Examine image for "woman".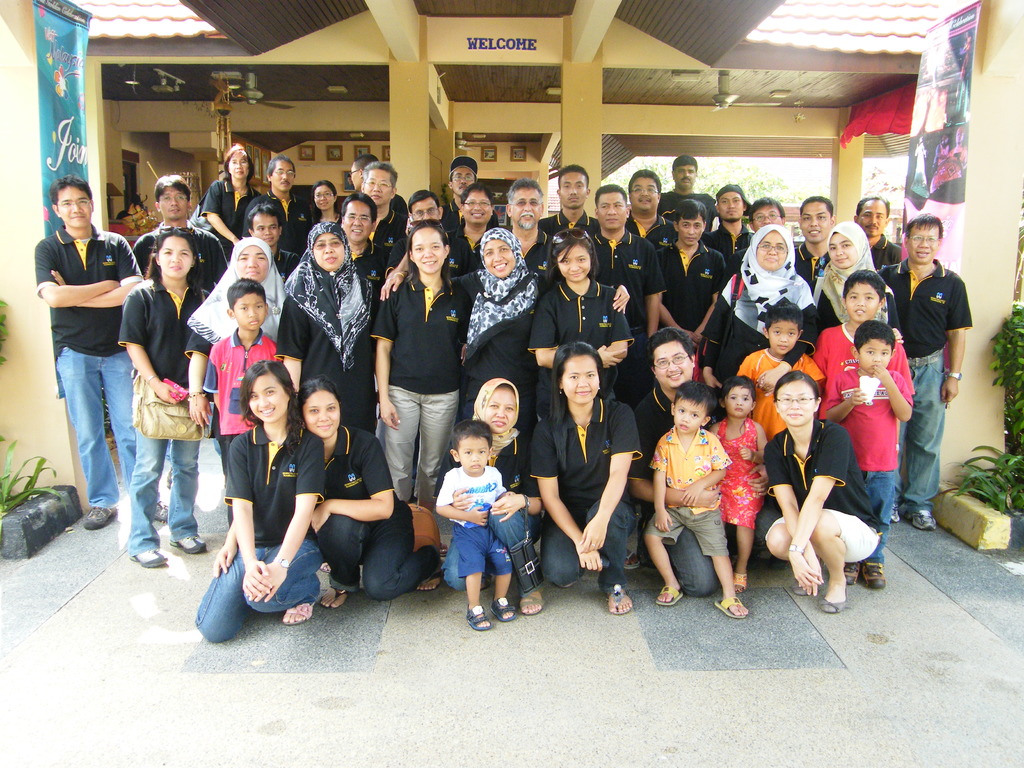
Examination result: pyautogui.locateOnScreen(695, 225, 825, 401).
